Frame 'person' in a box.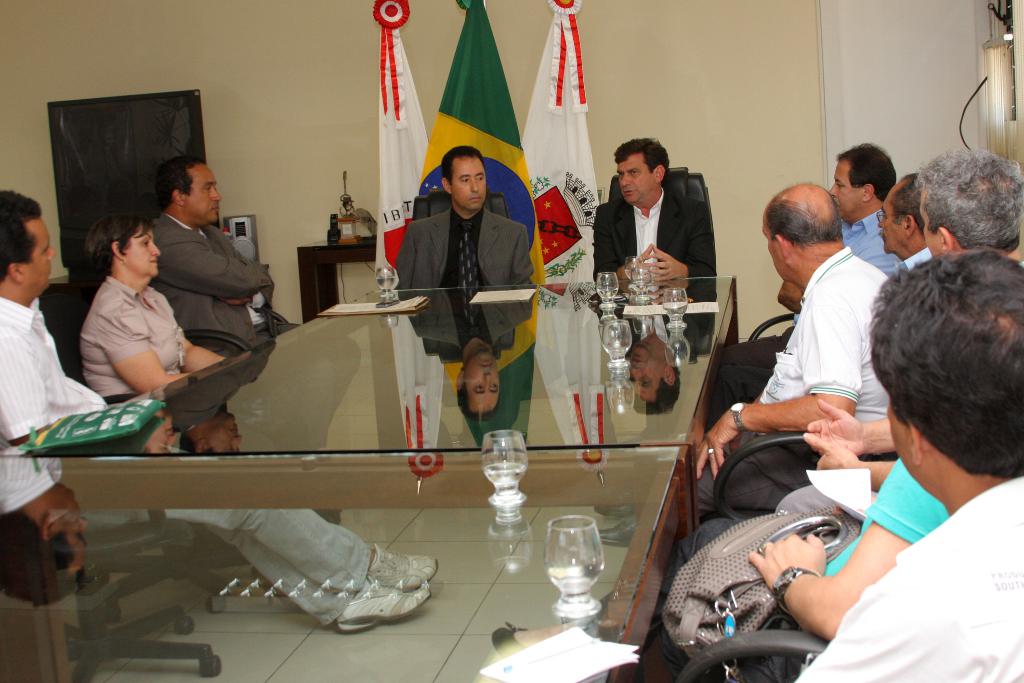
bbox=[721, 140, 909, 355].
